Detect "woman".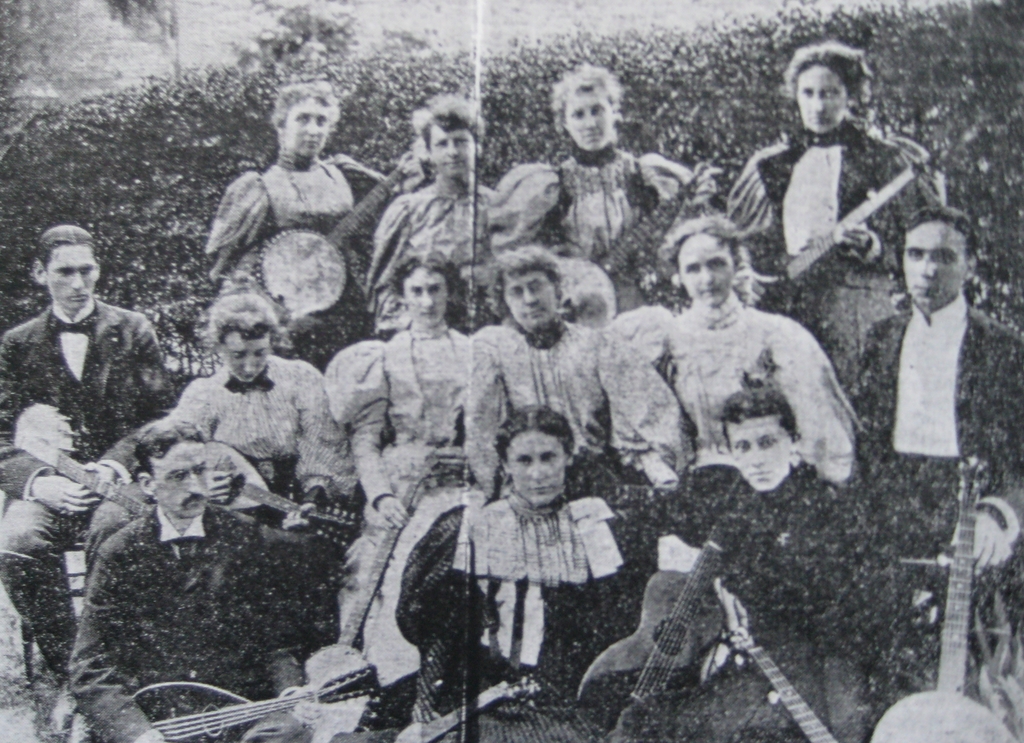
Detected at 191:69:392:365.
